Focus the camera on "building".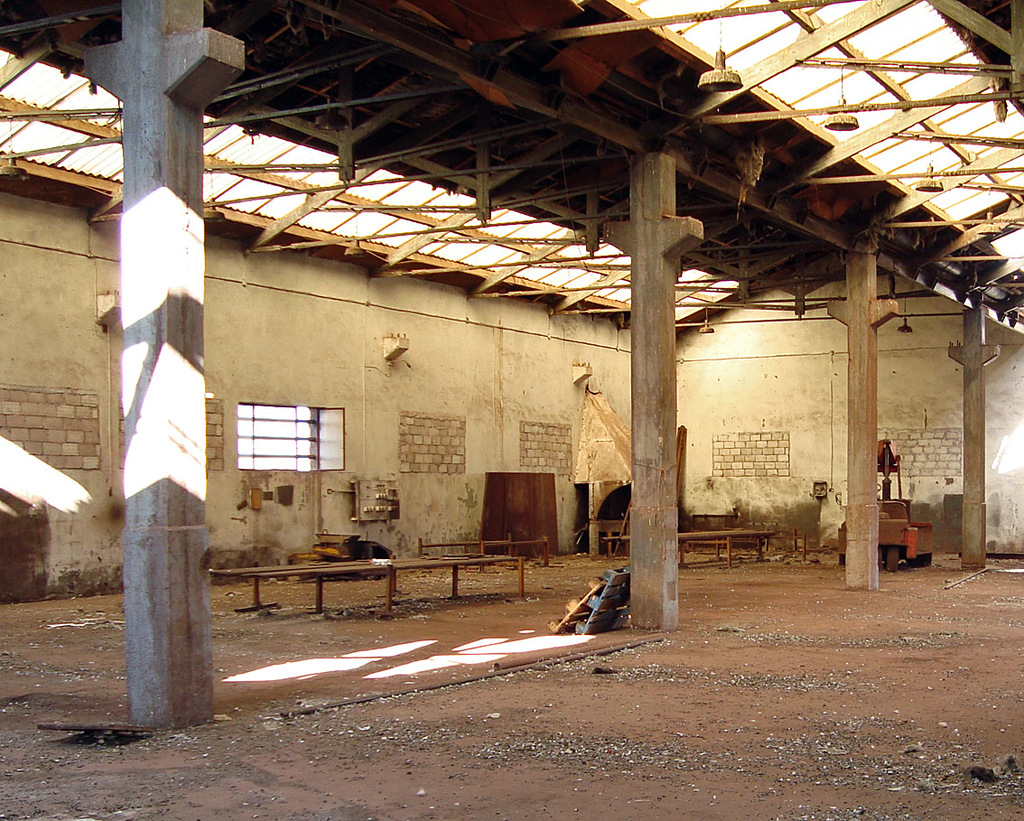
Focus region: 0 0 1023 820.
